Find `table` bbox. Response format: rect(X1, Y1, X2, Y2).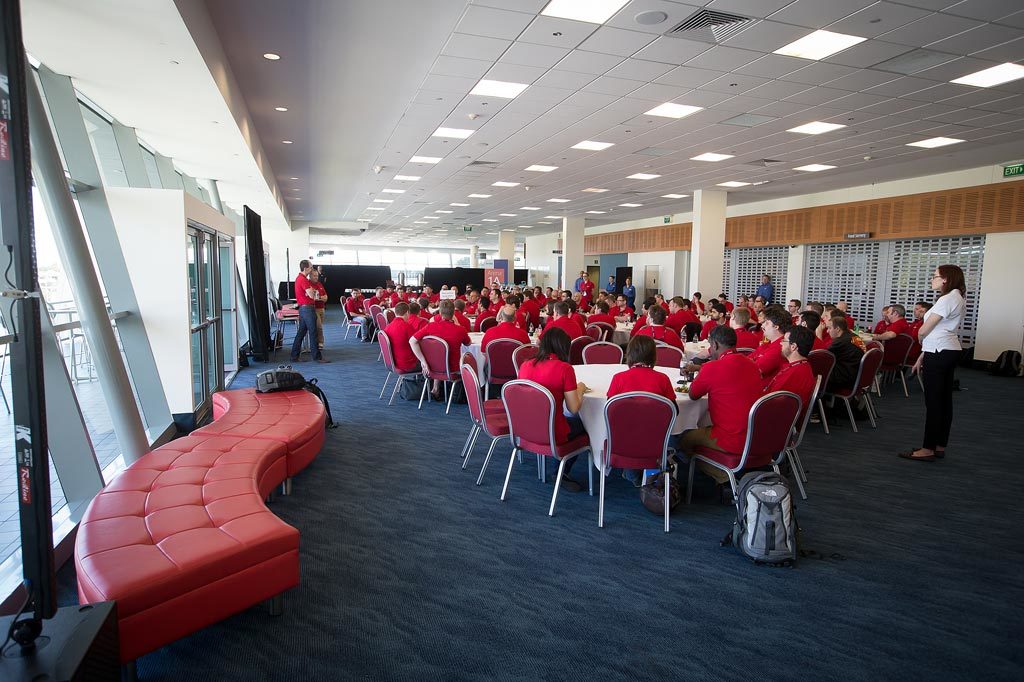
rect(547, 361, 711, 496).
